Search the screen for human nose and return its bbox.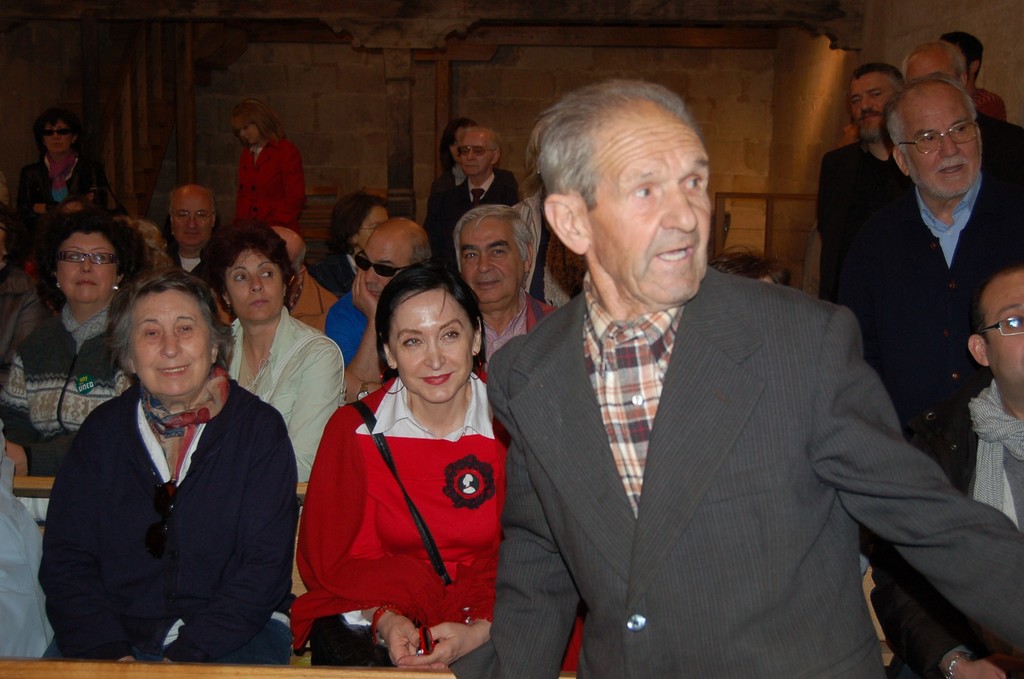
Found: {"left": 50, "top": 130, "right": 57, "bottom": 145}.
